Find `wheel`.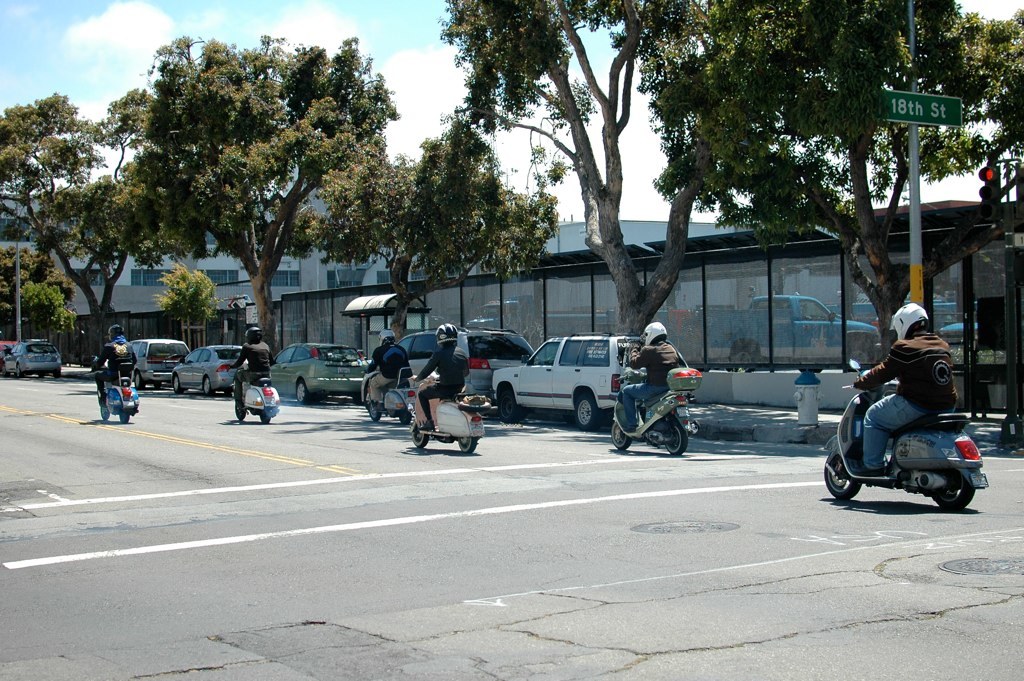
region(203, 379, 214, 393).
